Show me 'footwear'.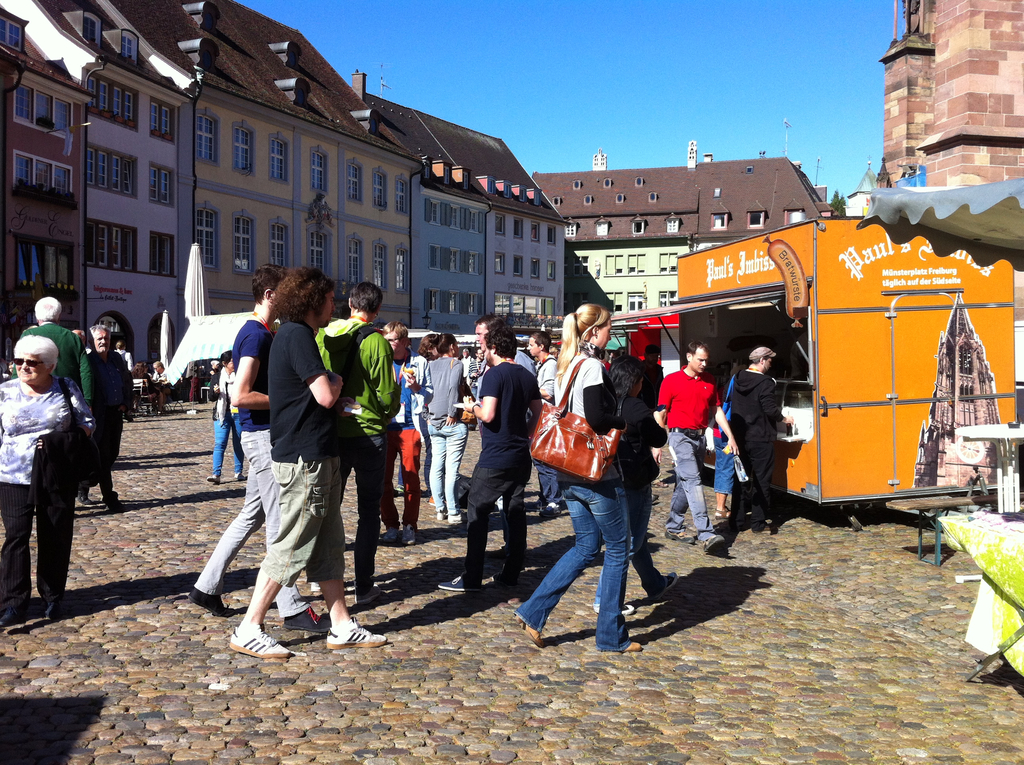
'footwear' is here: <region>228, 625, 291, 657</region>.
